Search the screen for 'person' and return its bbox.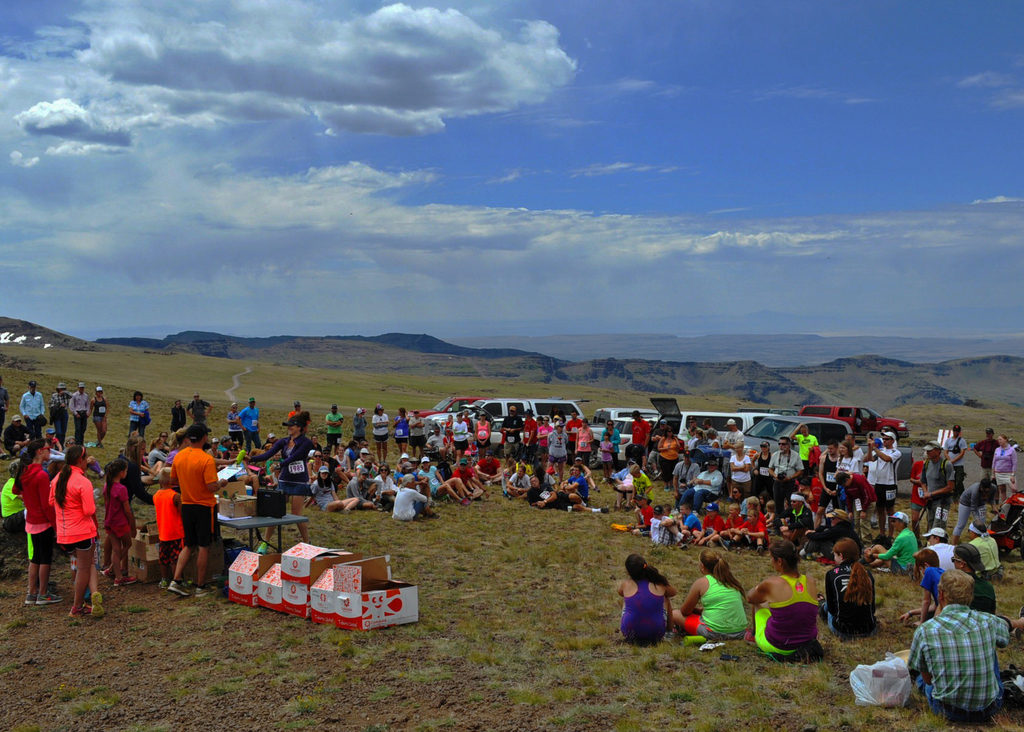
Found: 614 503 662 538.
